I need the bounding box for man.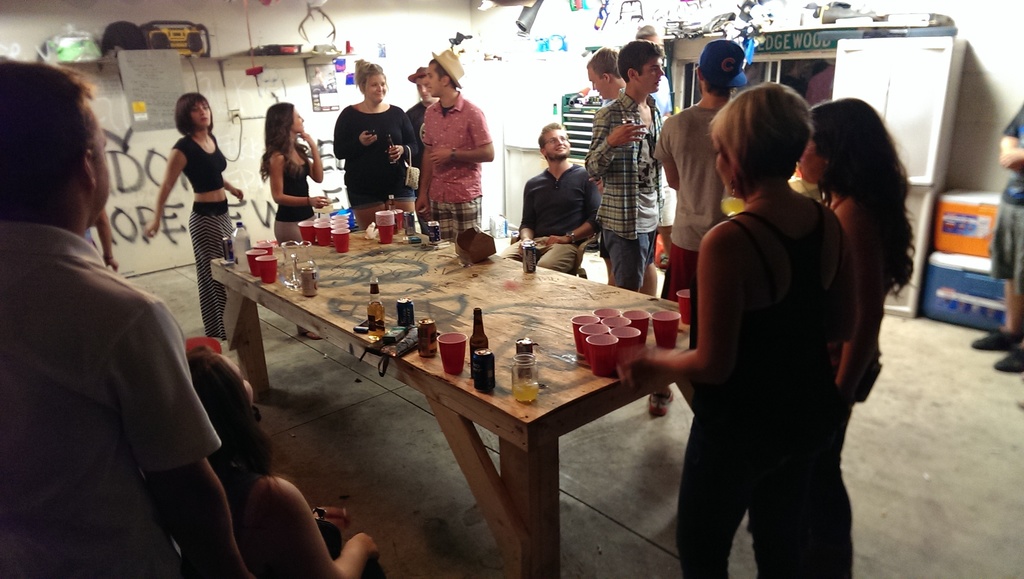
Here it is: 633, 27, 680, 291.
